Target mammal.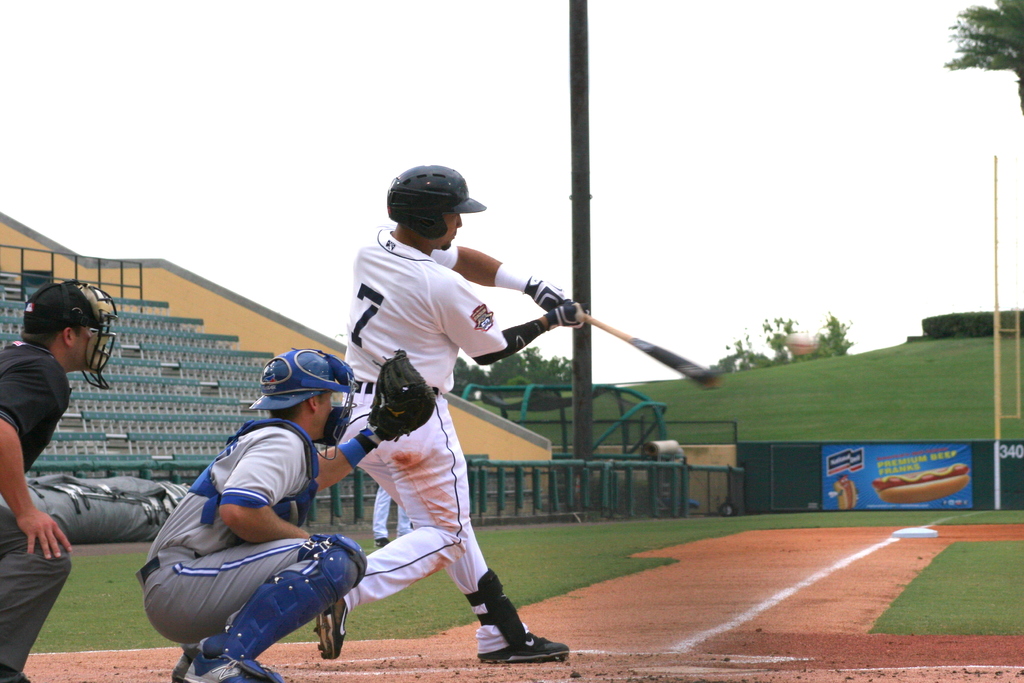
Target region: {"left": 0, "top": 279, "right": 118, "bottom": 682}.
